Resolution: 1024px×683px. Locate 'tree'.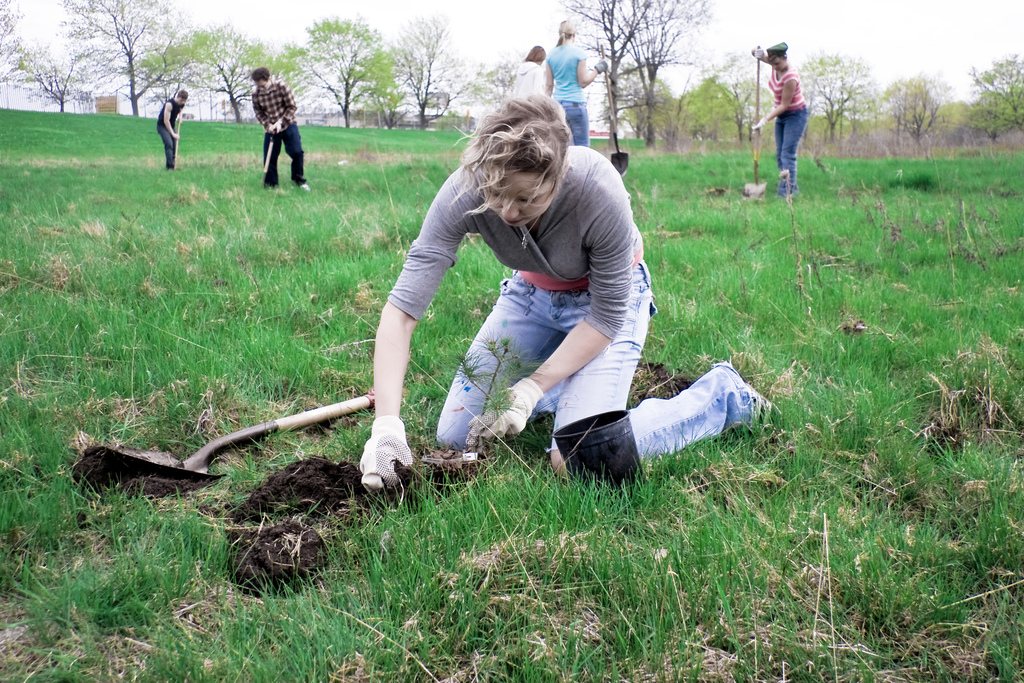
bbox=[382, 4, 490, 133].
